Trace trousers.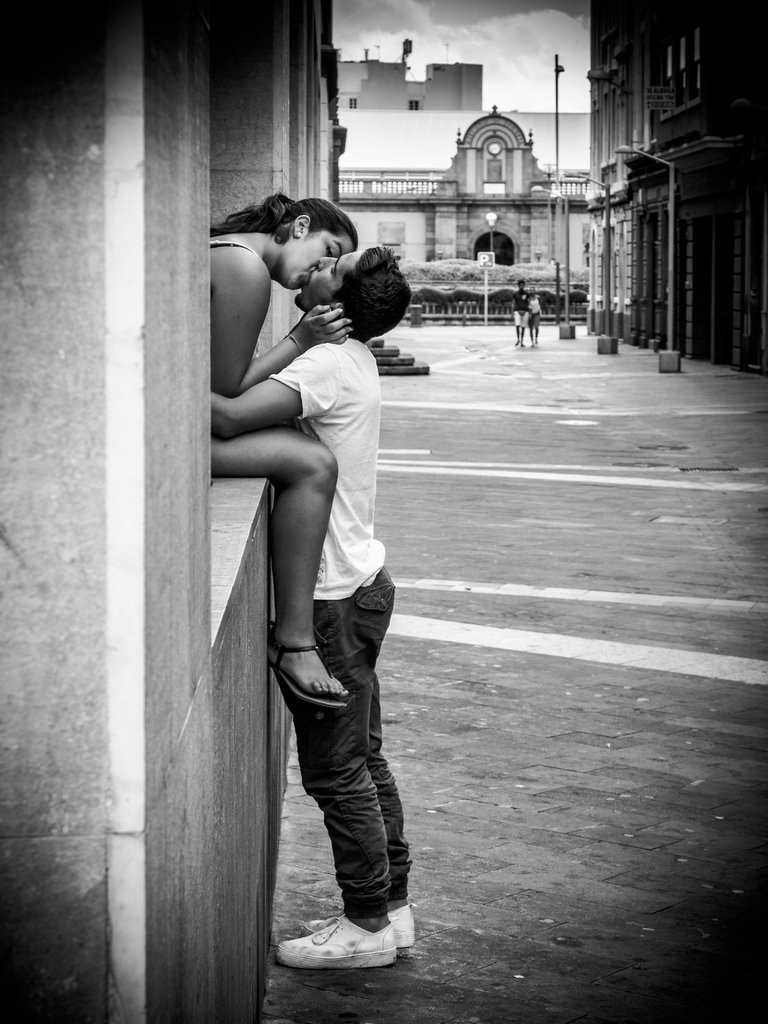
Traced to 277 564 413 966.
